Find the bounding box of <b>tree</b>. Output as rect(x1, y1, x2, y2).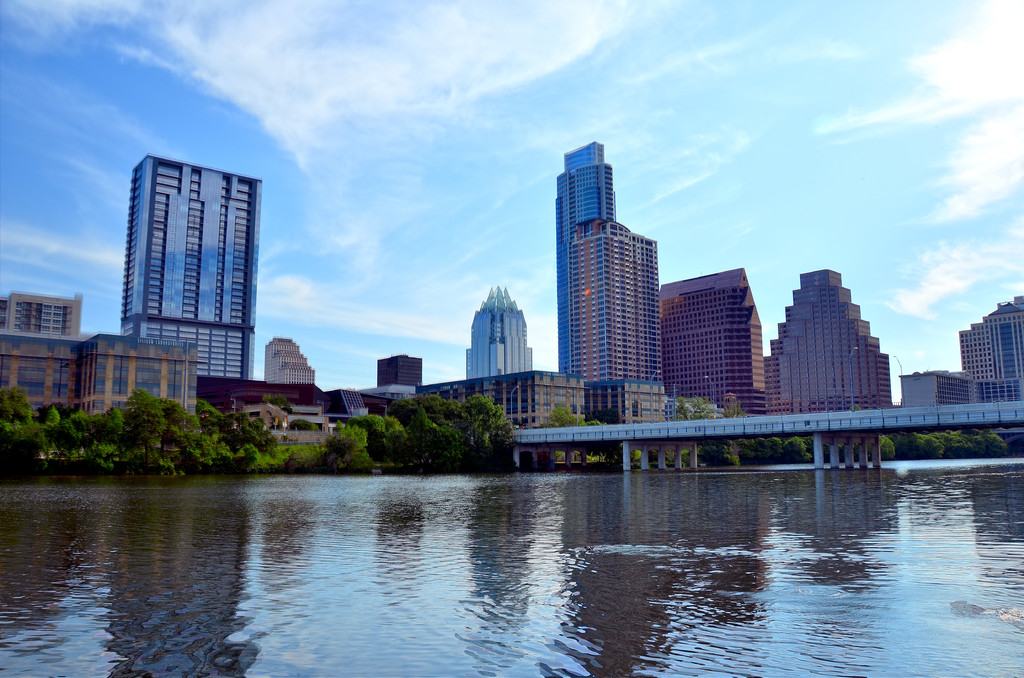
rect(988, 428, 1011, 457).
